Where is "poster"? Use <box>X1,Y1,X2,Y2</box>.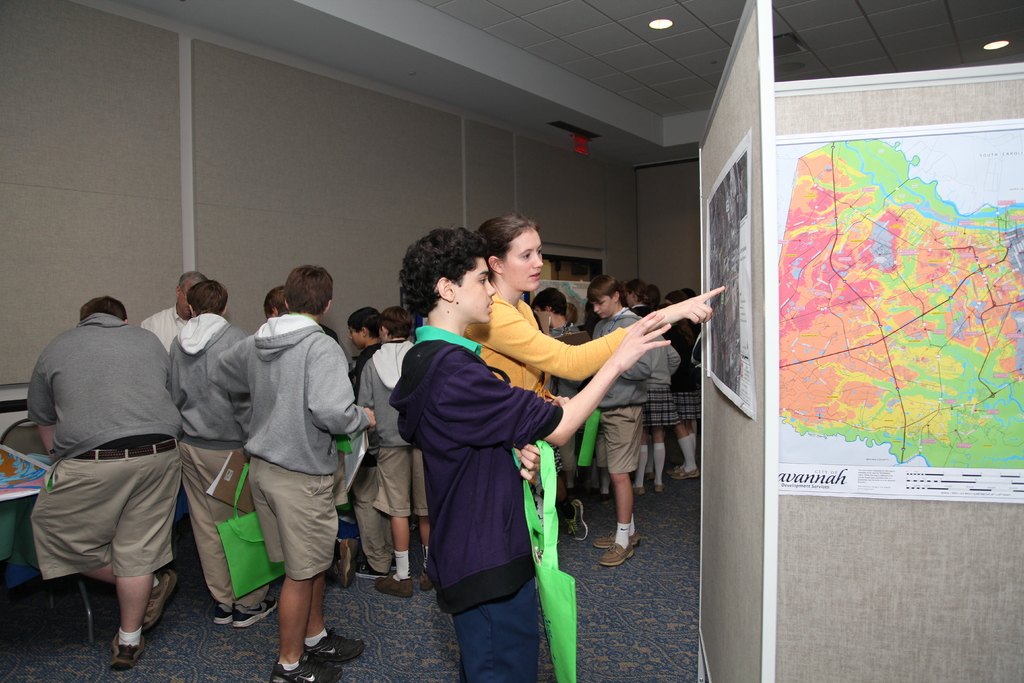
<box>522,253,606,336</box>.
